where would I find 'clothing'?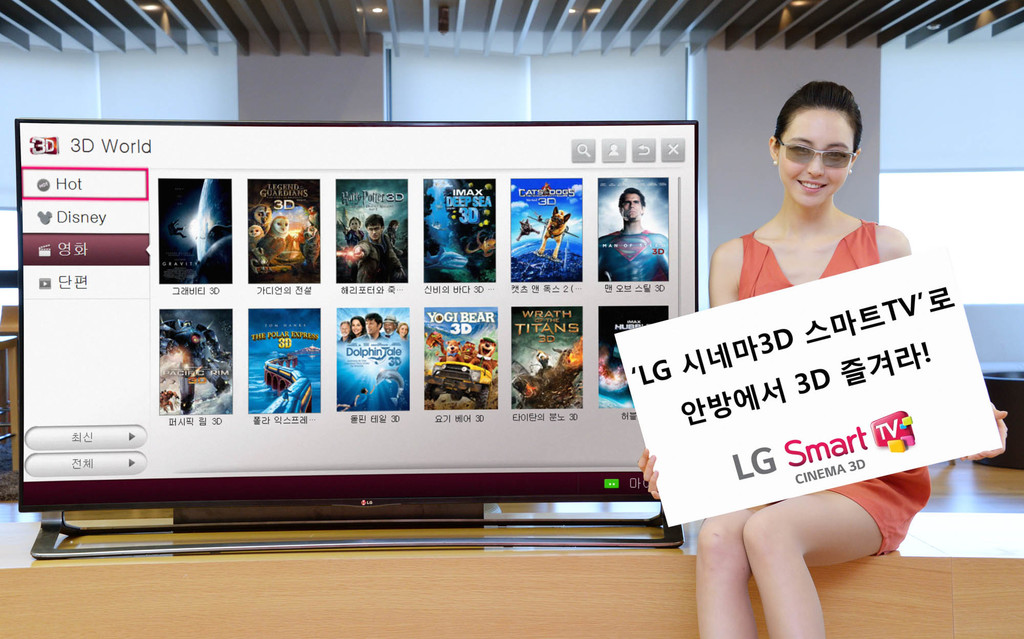
At [335,223,369,248].
